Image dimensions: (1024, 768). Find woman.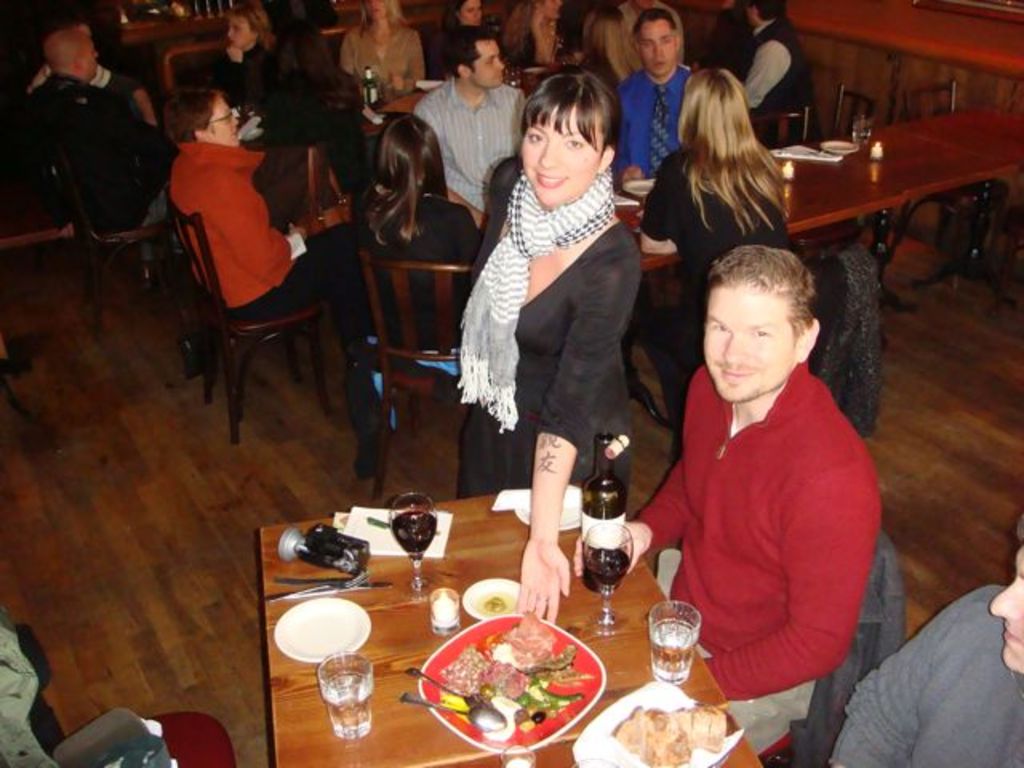
locate(160, 78, 382, 363).
